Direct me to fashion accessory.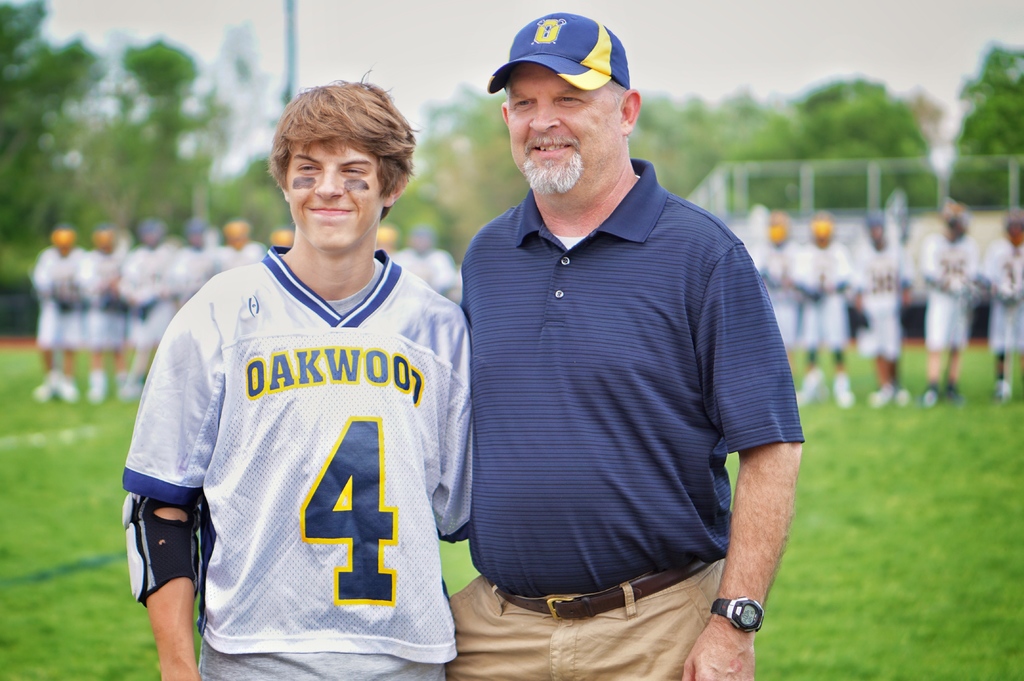
Direction: 708 595 770 634.
